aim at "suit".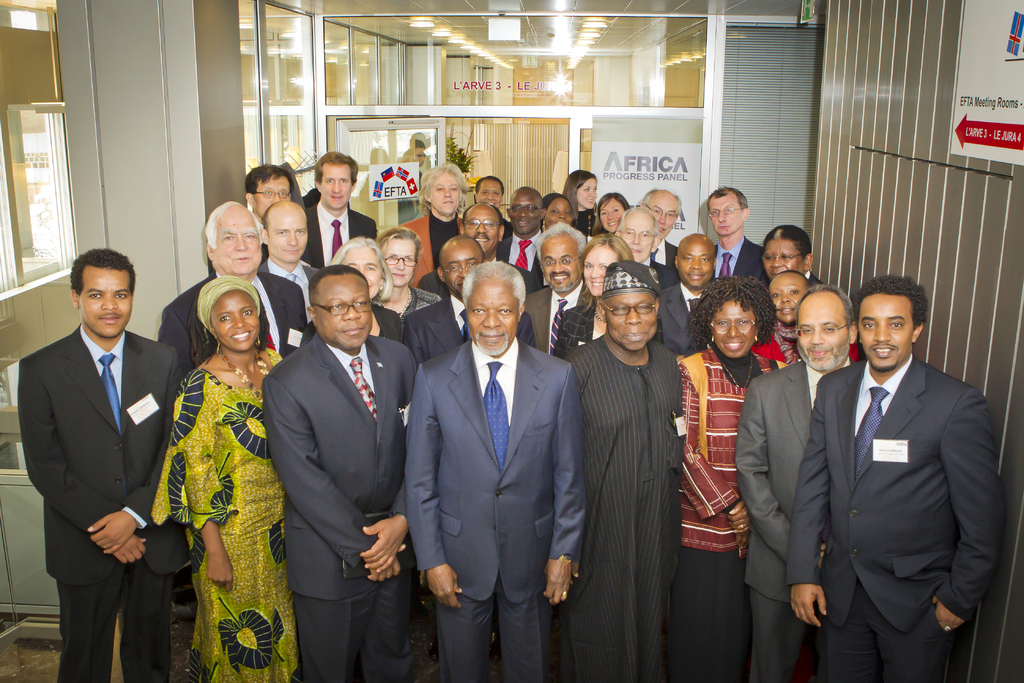
Aimed at (524,288,597,357).
